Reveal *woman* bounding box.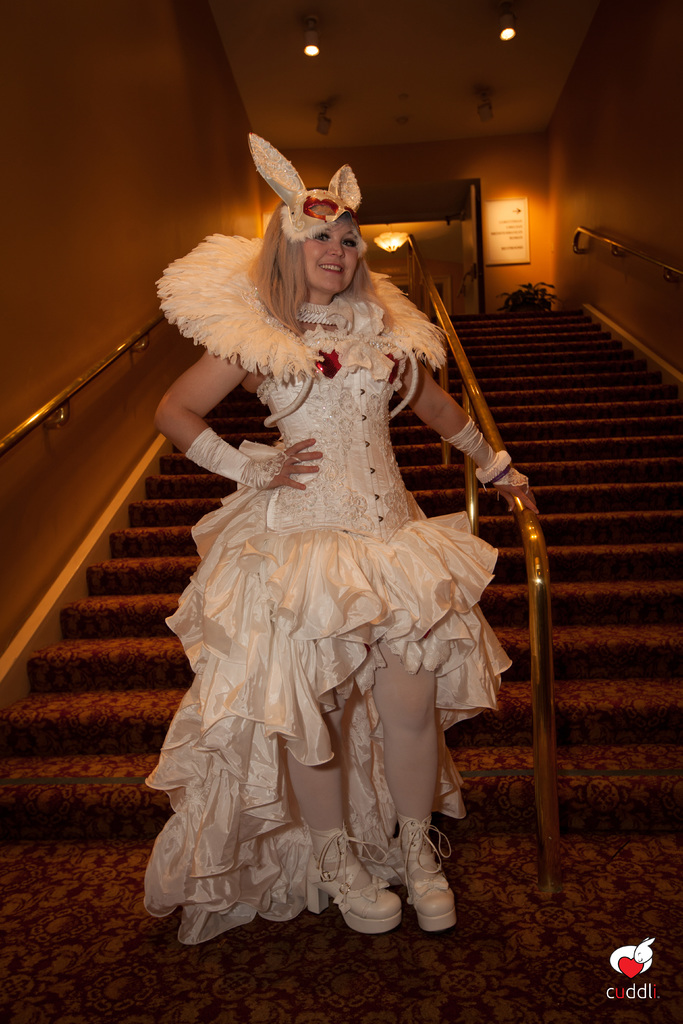
Revealed: box=[137, 131, 538, 941].
